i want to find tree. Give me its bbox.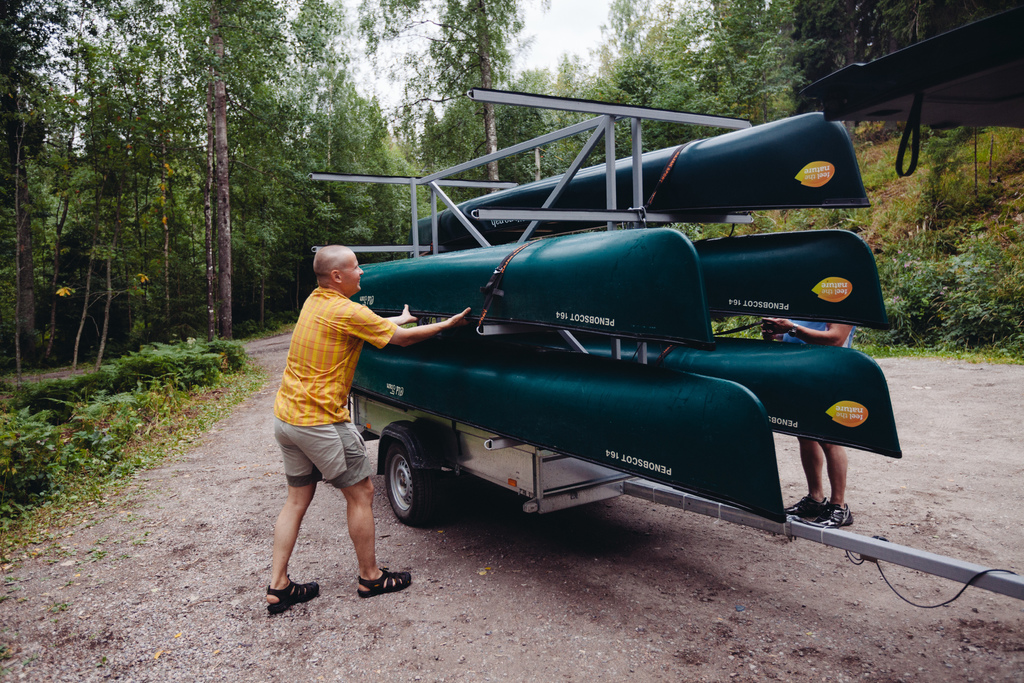
locate(381, 0, 527, 200).
